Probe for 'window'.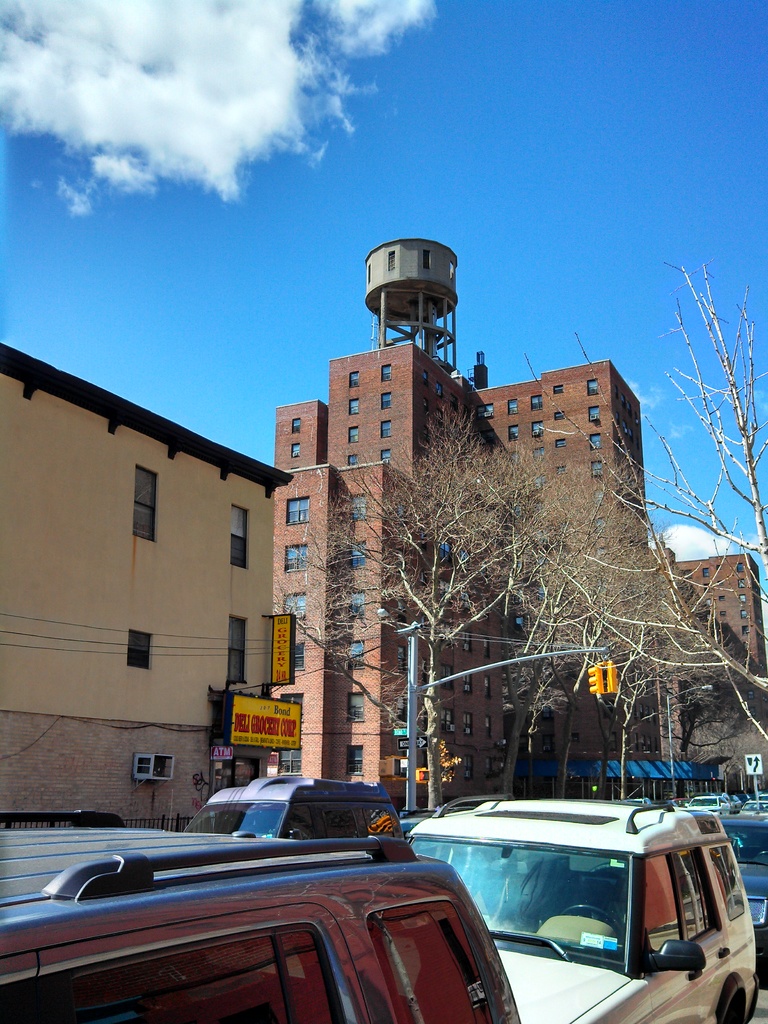
Probe result: box=[473, 405, 492, 421].
